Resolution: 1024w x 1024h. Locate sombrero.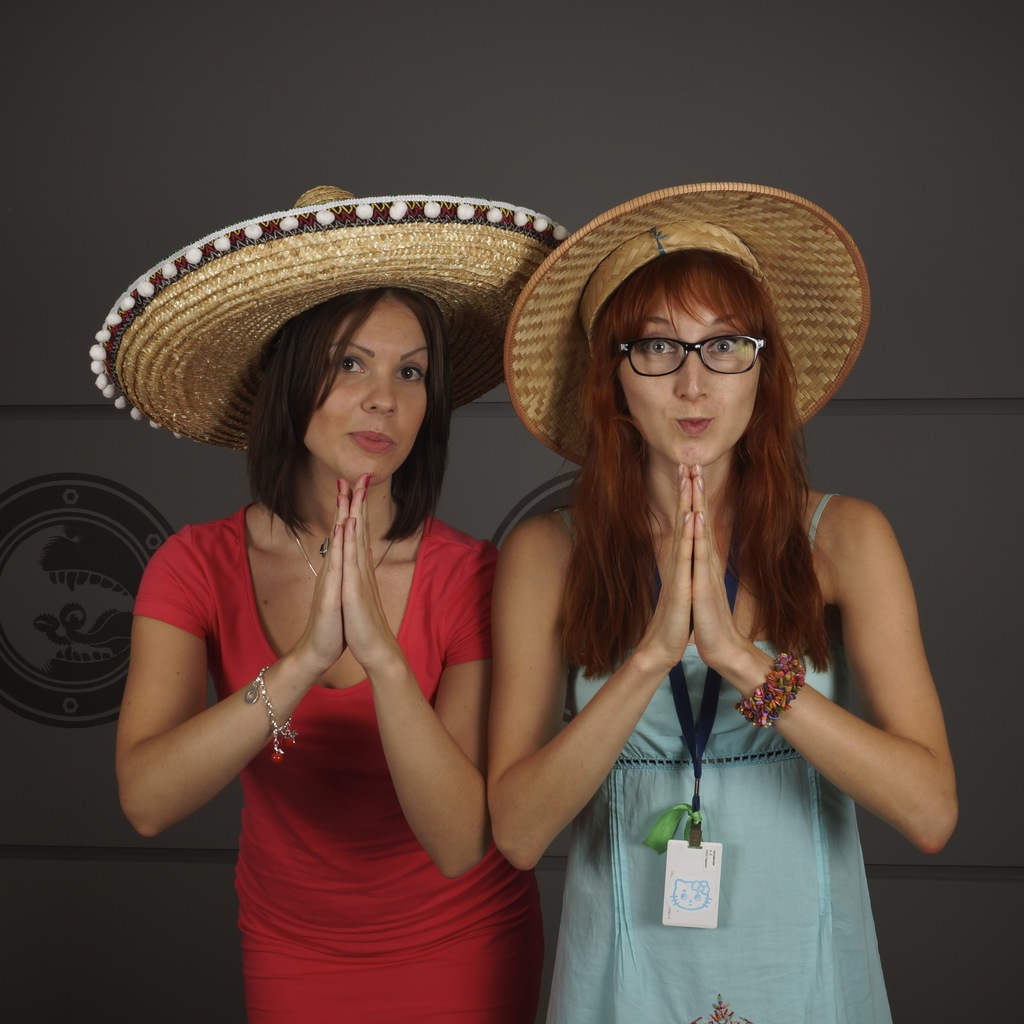
502,179,872,468.
